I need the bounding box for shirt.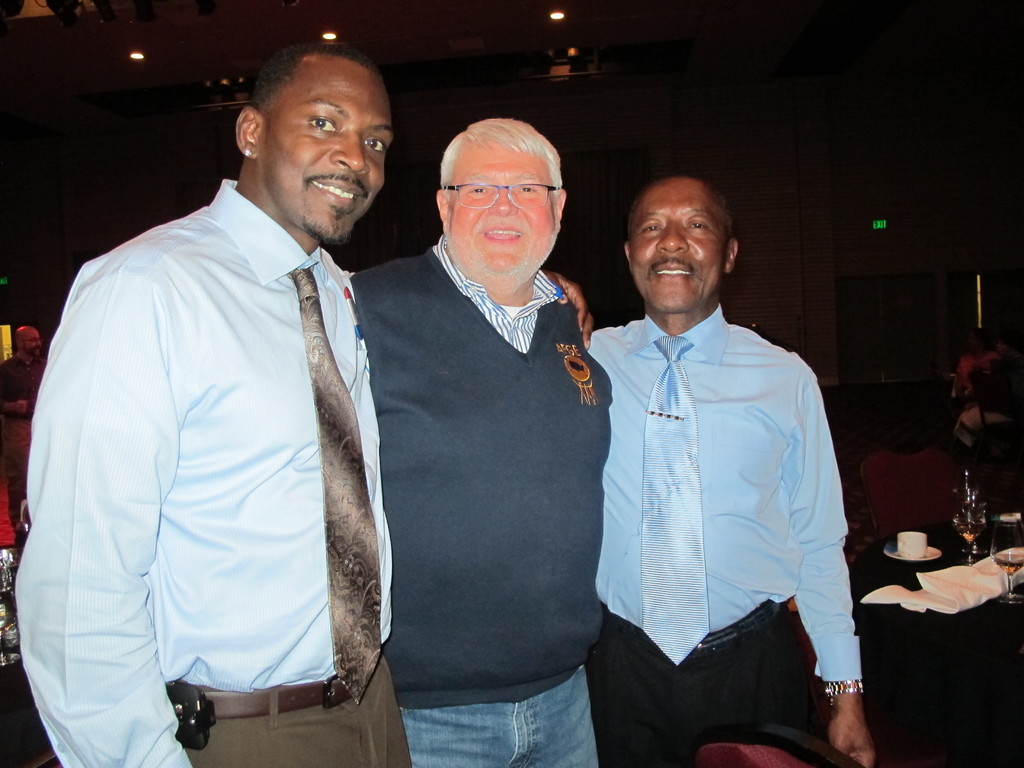
Here it is: [12,176,360,767].
